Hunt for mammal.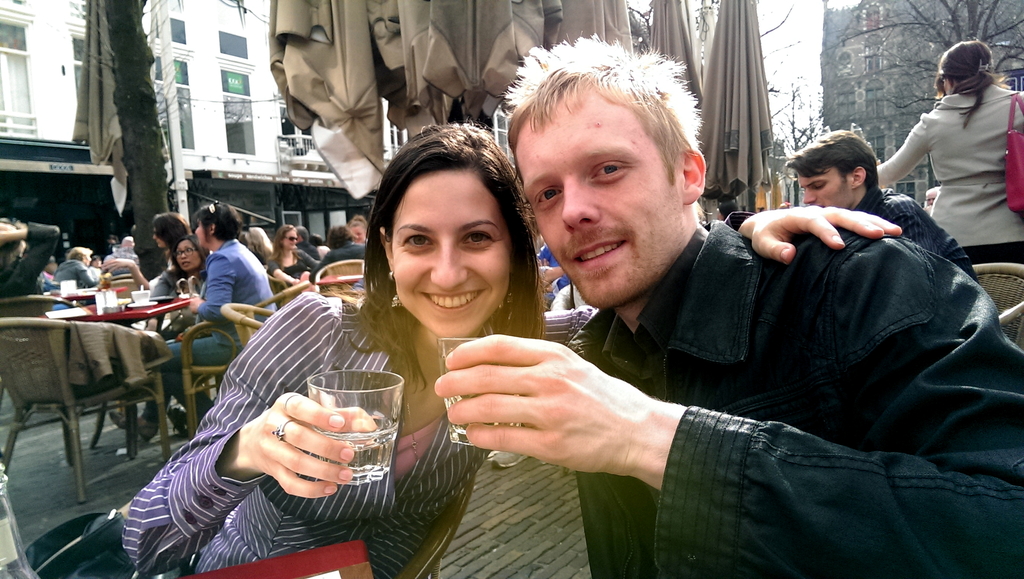
Hunted down at bbox=[319, 221, 368, 288].
